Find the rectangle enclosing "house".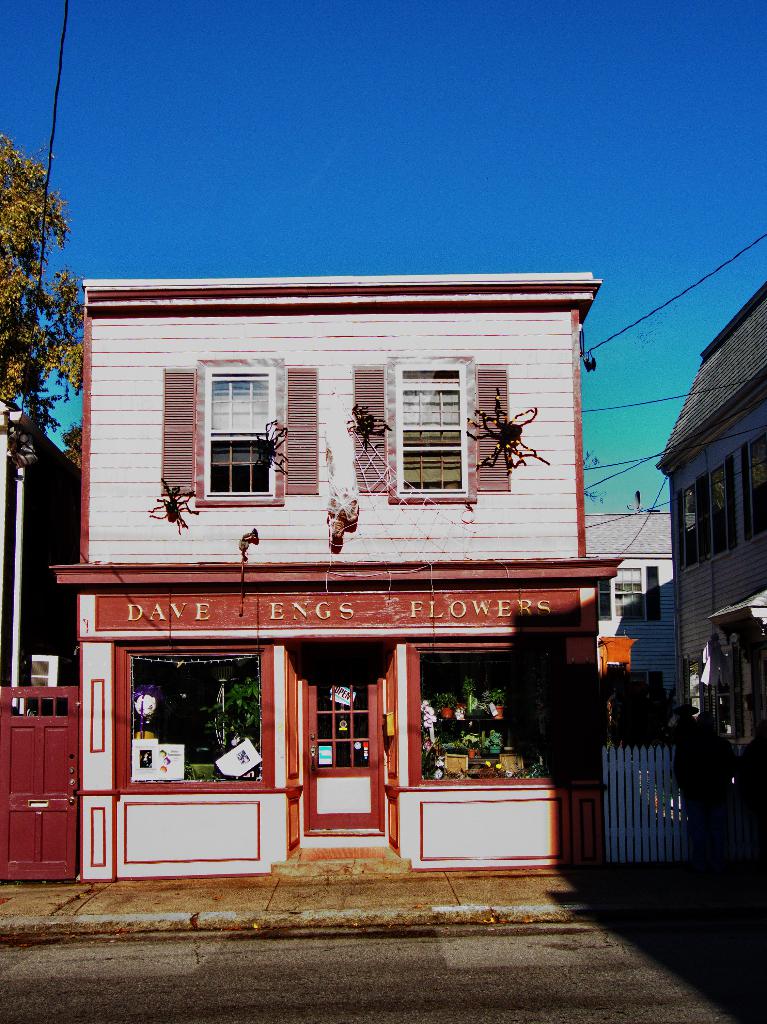
BBox(579, 490, 673, 678).
